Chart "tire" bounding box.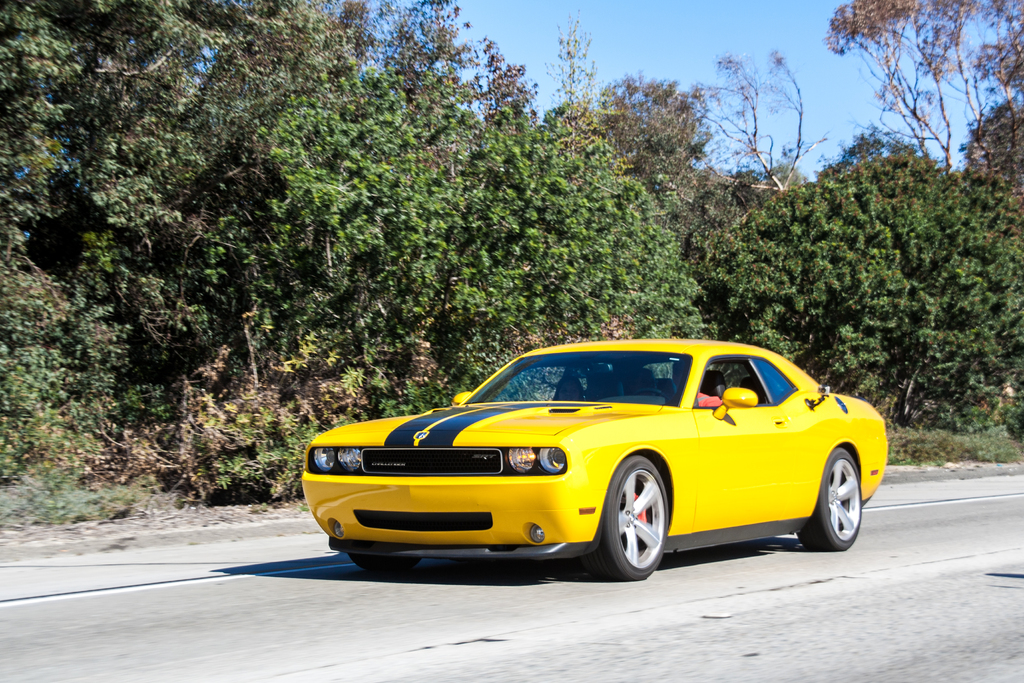
Charted: <bbox>350, 552, 421, 572</bbox>.
